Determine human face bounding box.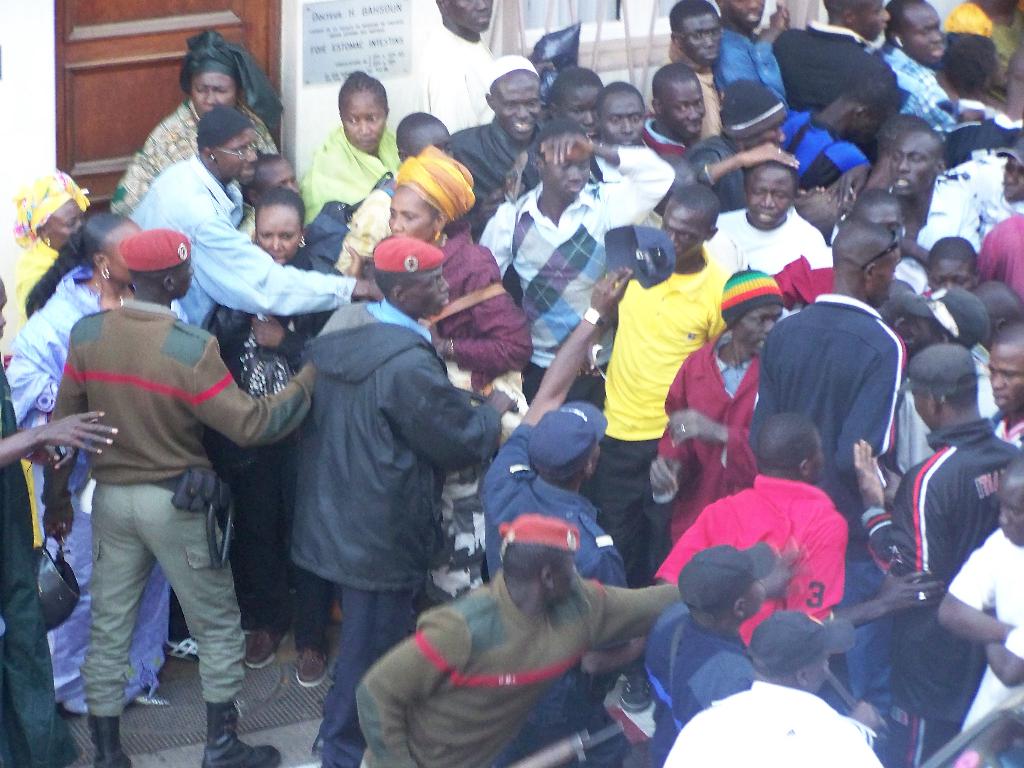
Determined: region(447, 0, 495, 33).
